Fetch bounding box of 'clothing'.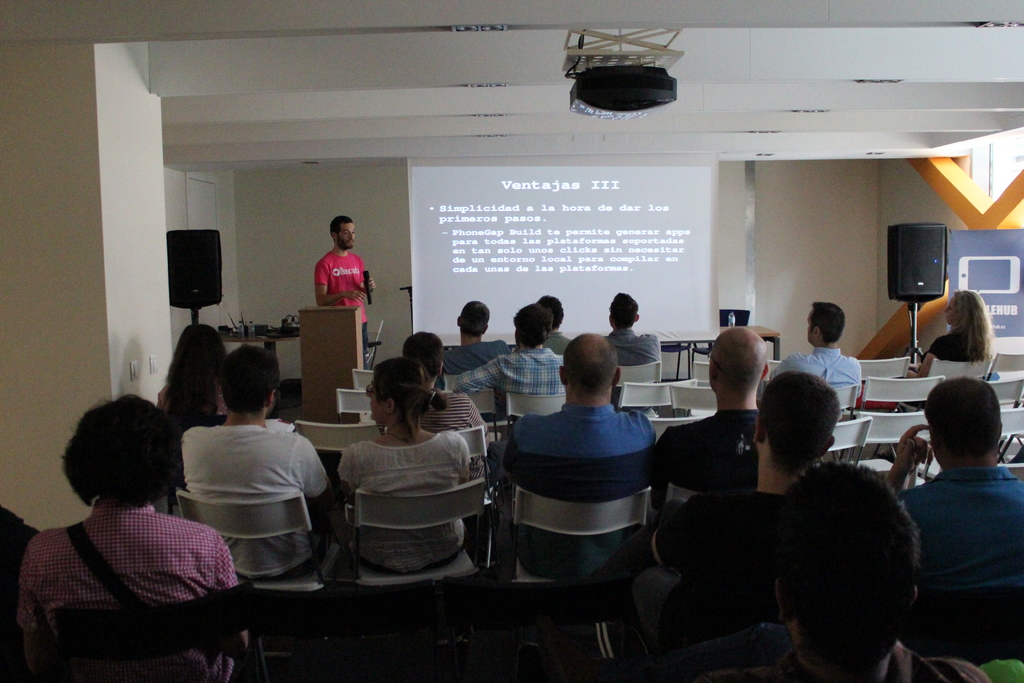
Bbox: {"x1": 546, "y1": 329, "x2": 572, "y2": 358}.
